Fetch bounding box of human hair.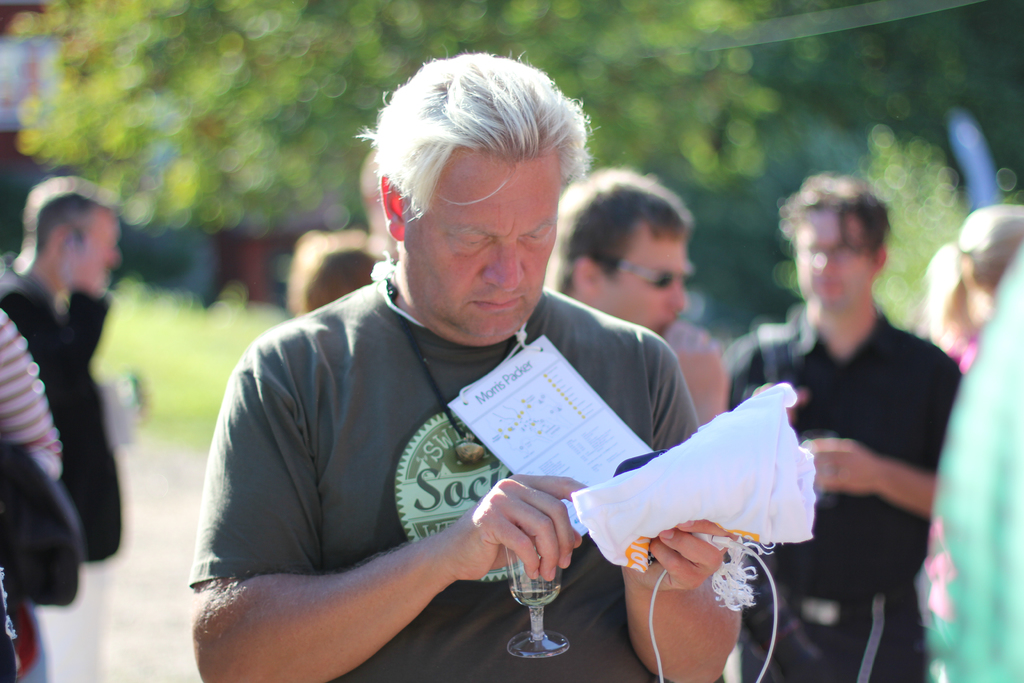
Bbox: <region>952, 199, 1023, 284</region>.
